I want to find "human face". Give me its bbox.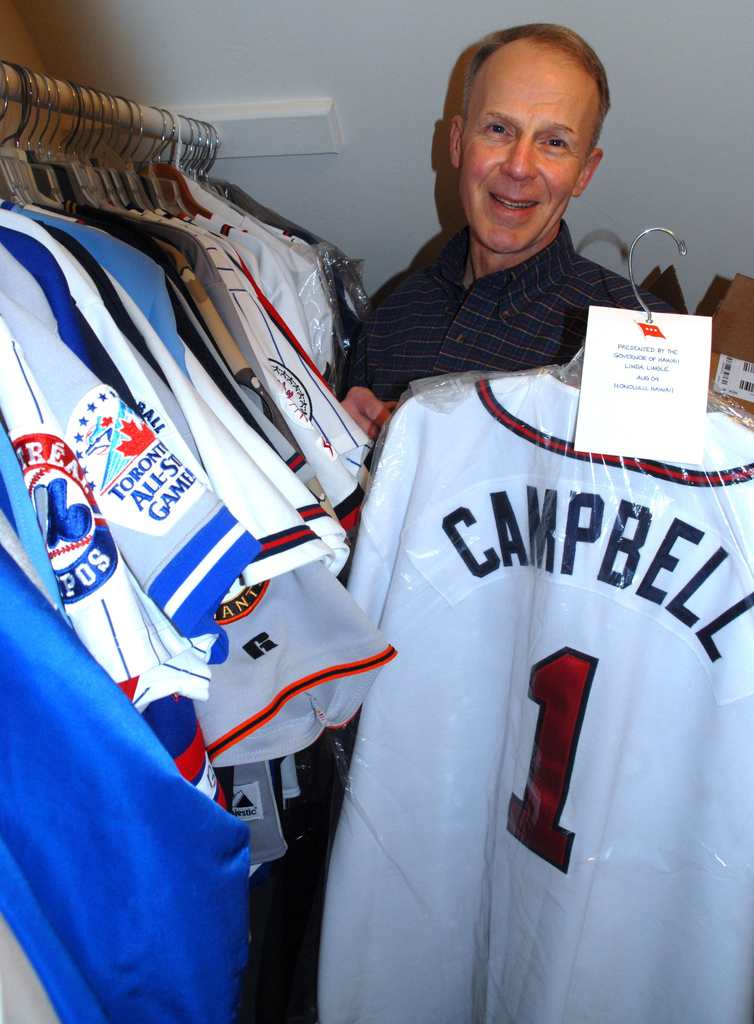
(460, 33, 609, 252).
